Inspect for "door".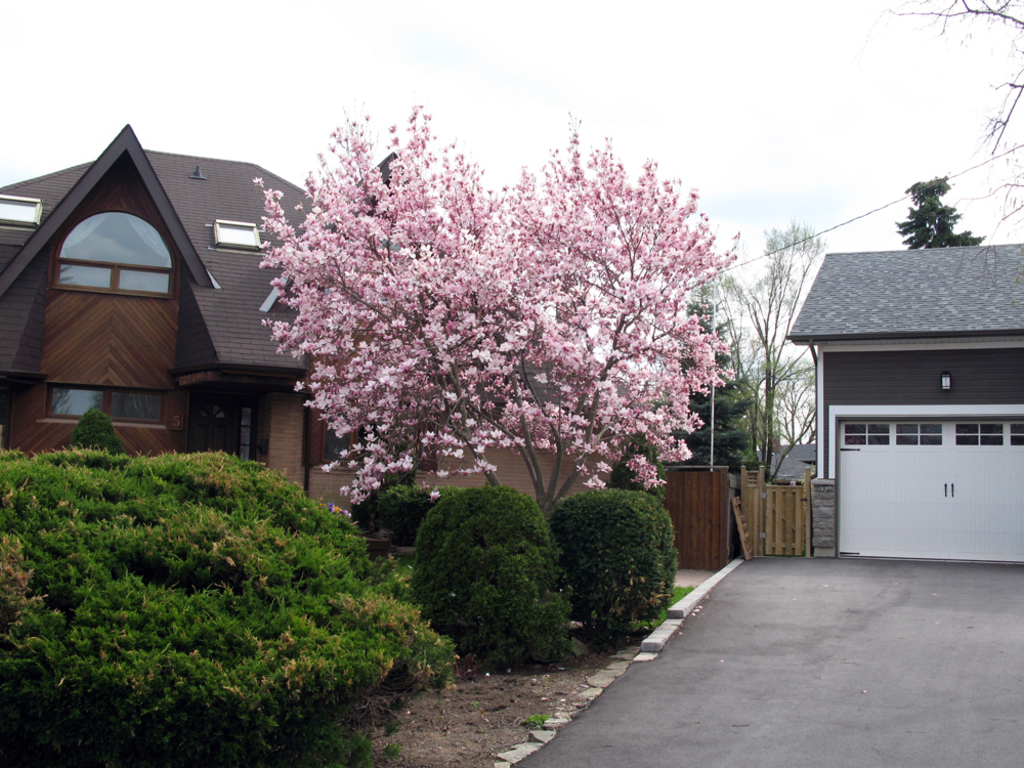
Inspection: box=[949, 449, 1023, 560].
